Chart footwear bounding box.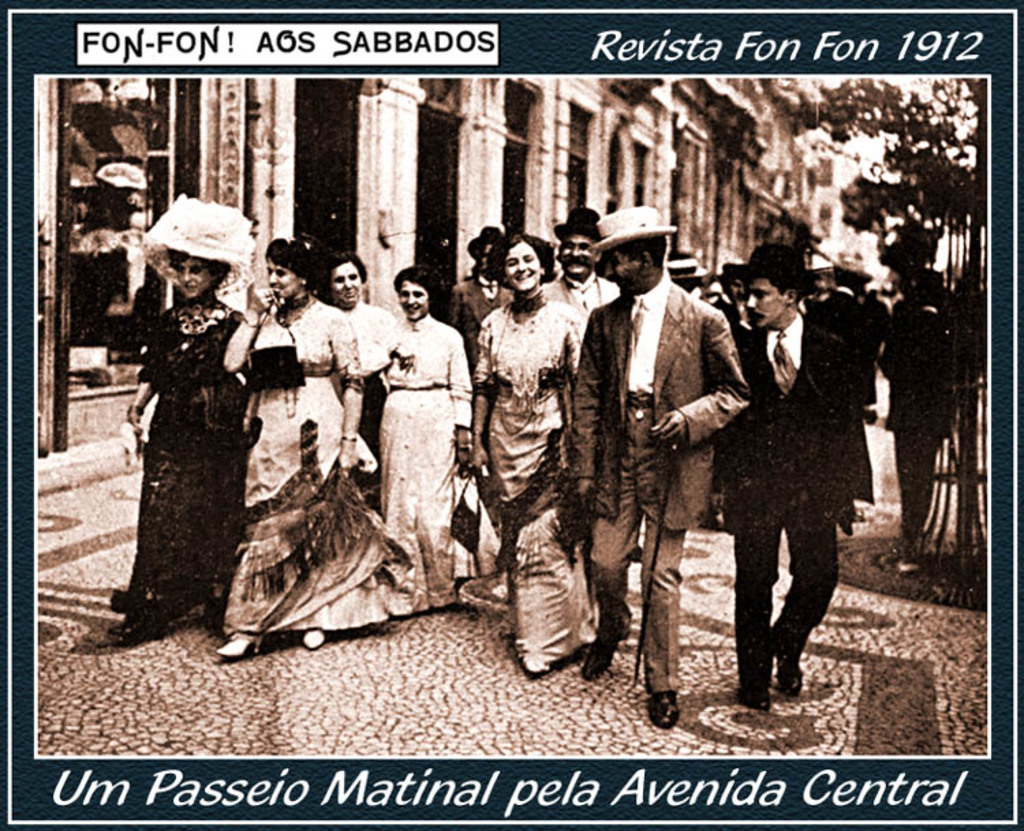
Charted: bbox=[106, 609, 158, 639].
